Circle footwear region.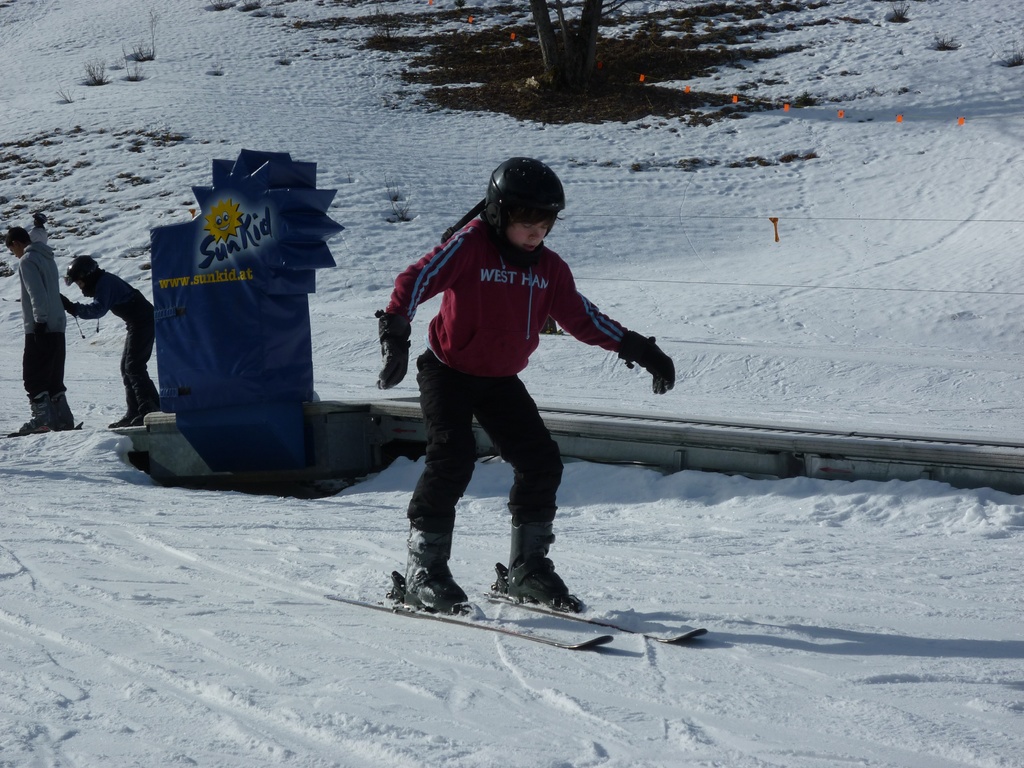
Region: rect(507, 520, 569, 605).
